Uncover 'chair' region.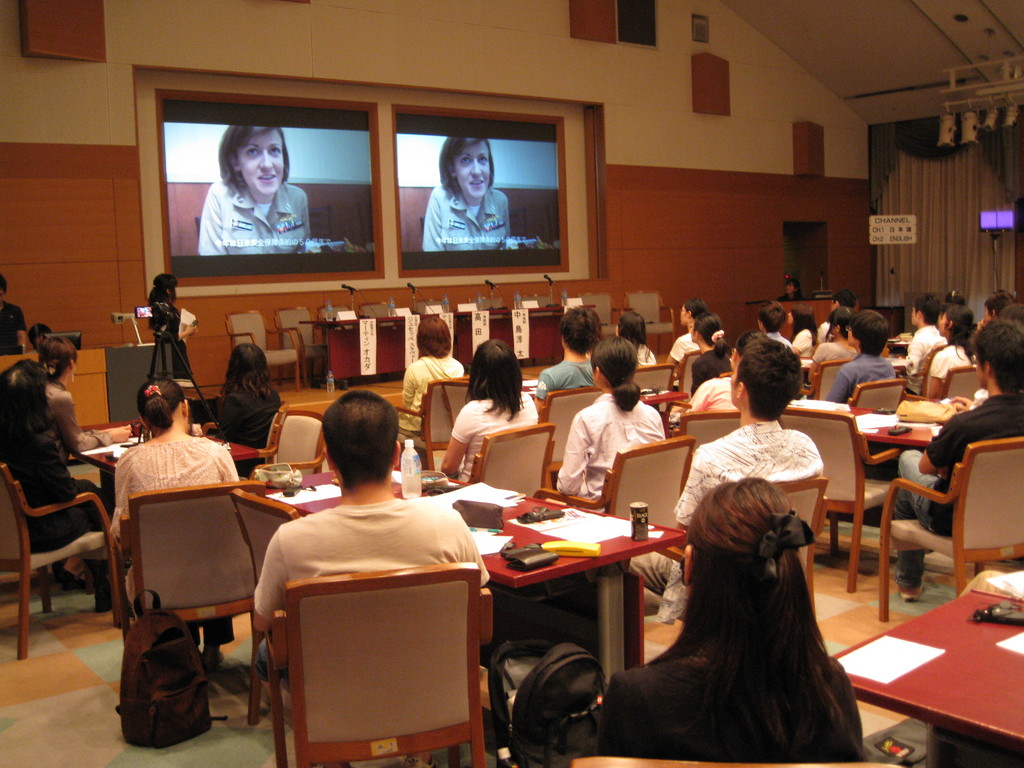
Uncovered: crop(356, 301, 388, 321).
